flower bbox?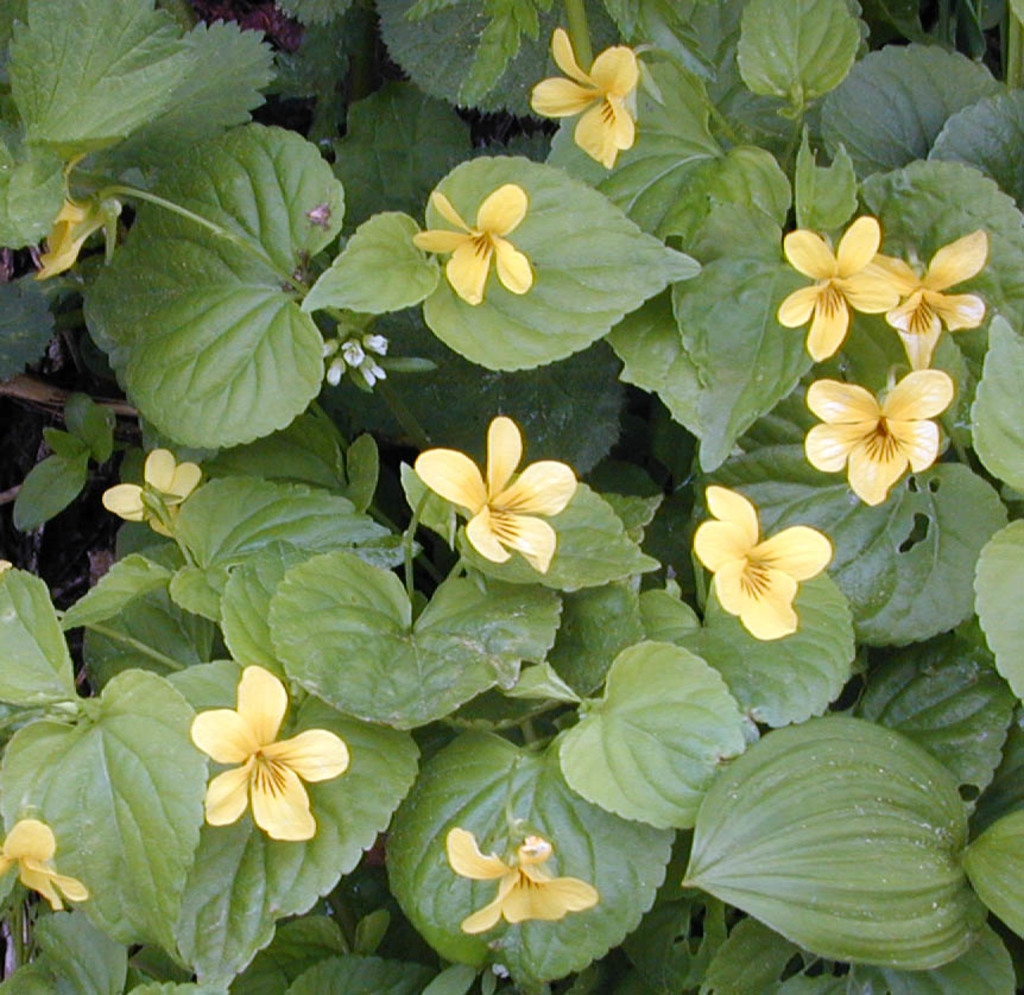
[445,824,600,940]
